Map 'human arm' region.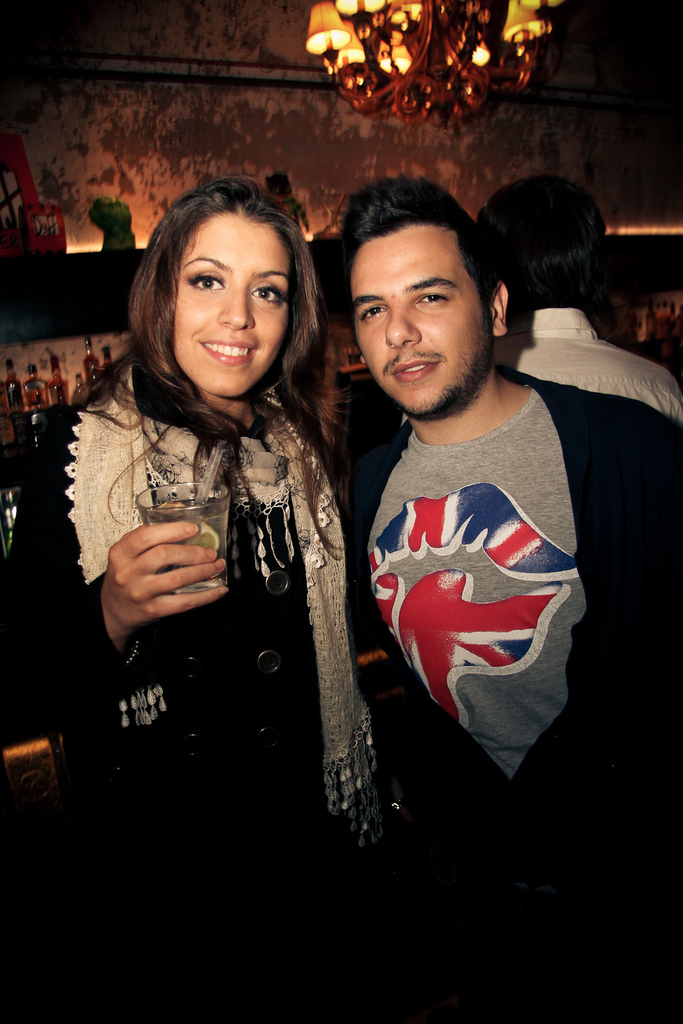
Mapped to [left=0, top=425, right=229, bottom=722].
